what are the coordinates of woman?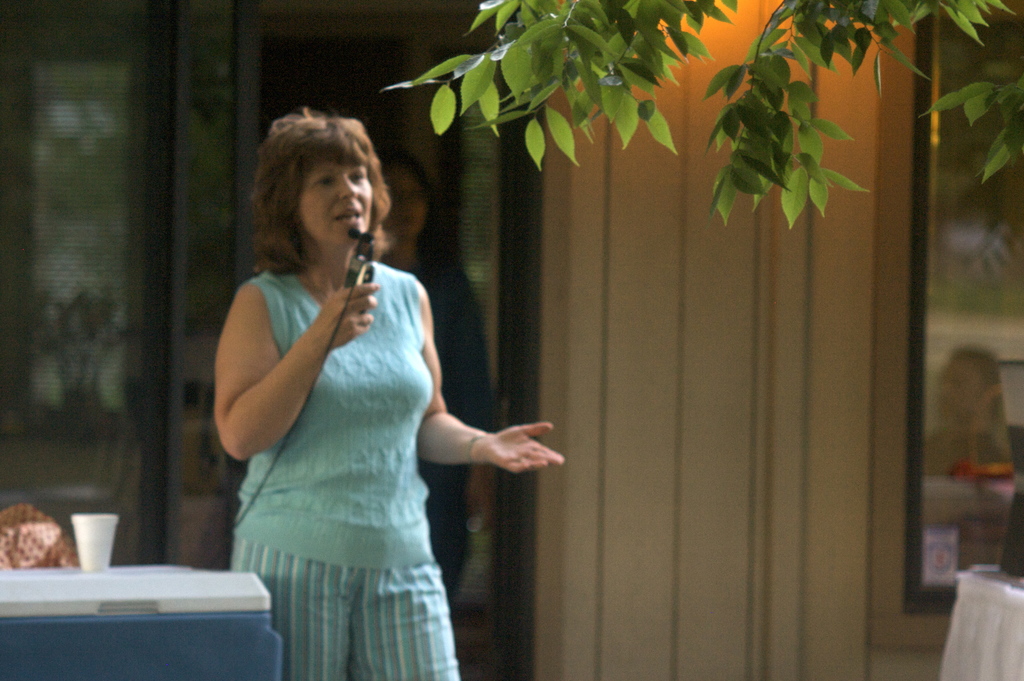
{"left": 207, "top": 114, "right": 580, "bottom": 680}.
